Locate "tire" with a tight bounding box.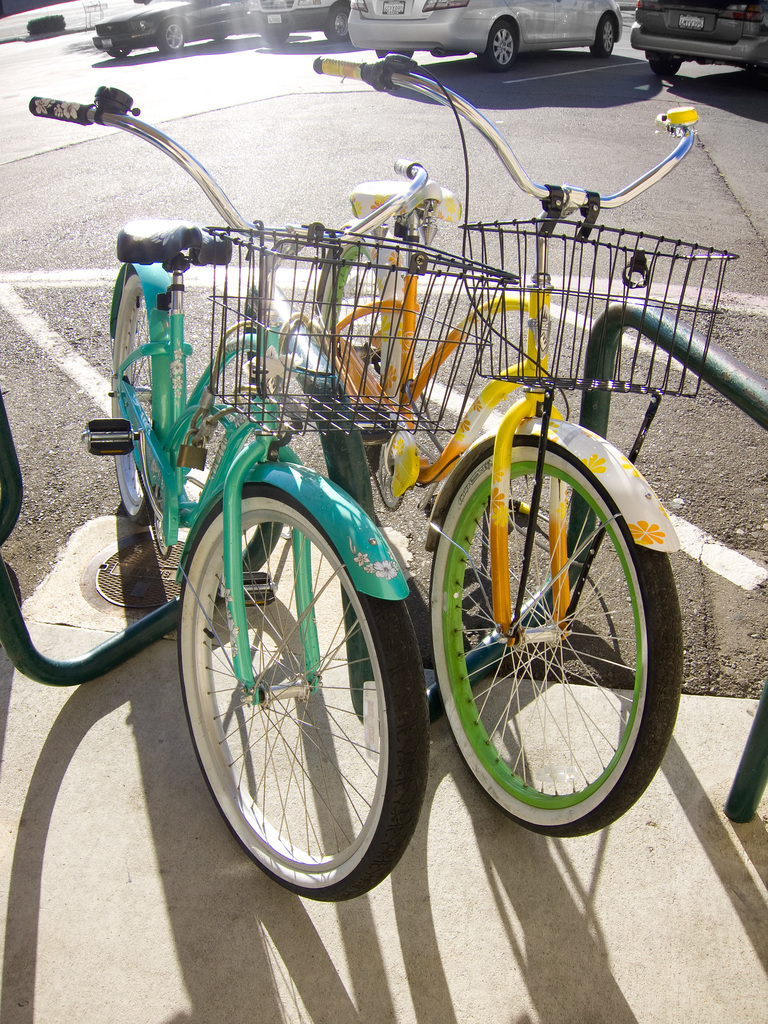
651 63 681 77.
